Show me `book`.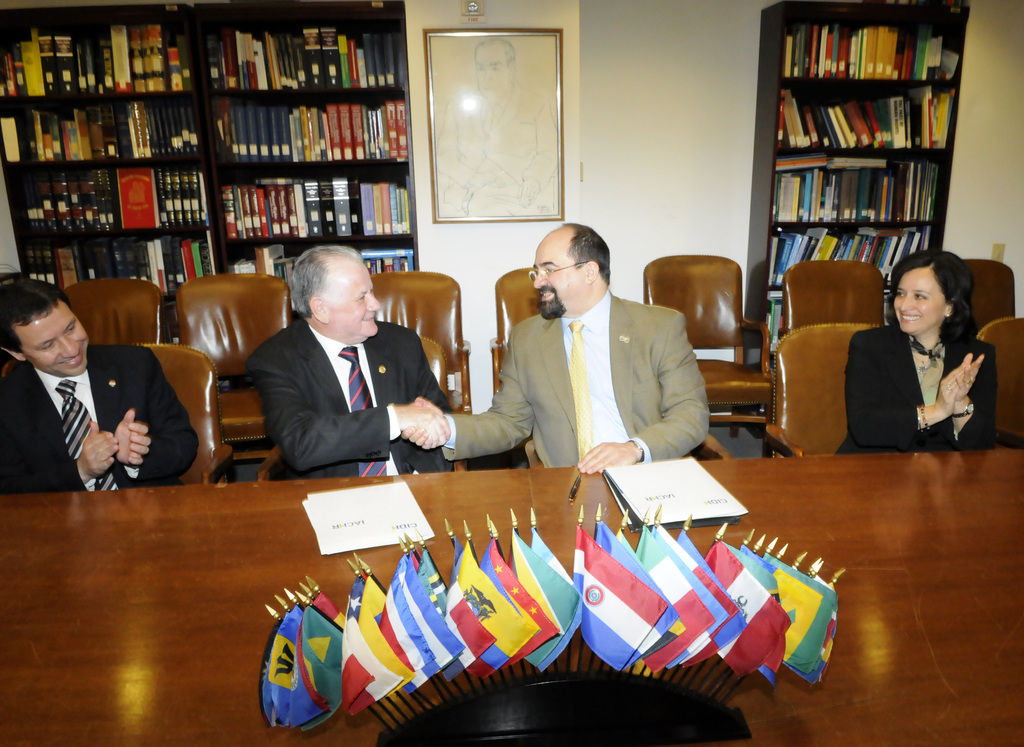
`book` is here: (832,158,893,172).
